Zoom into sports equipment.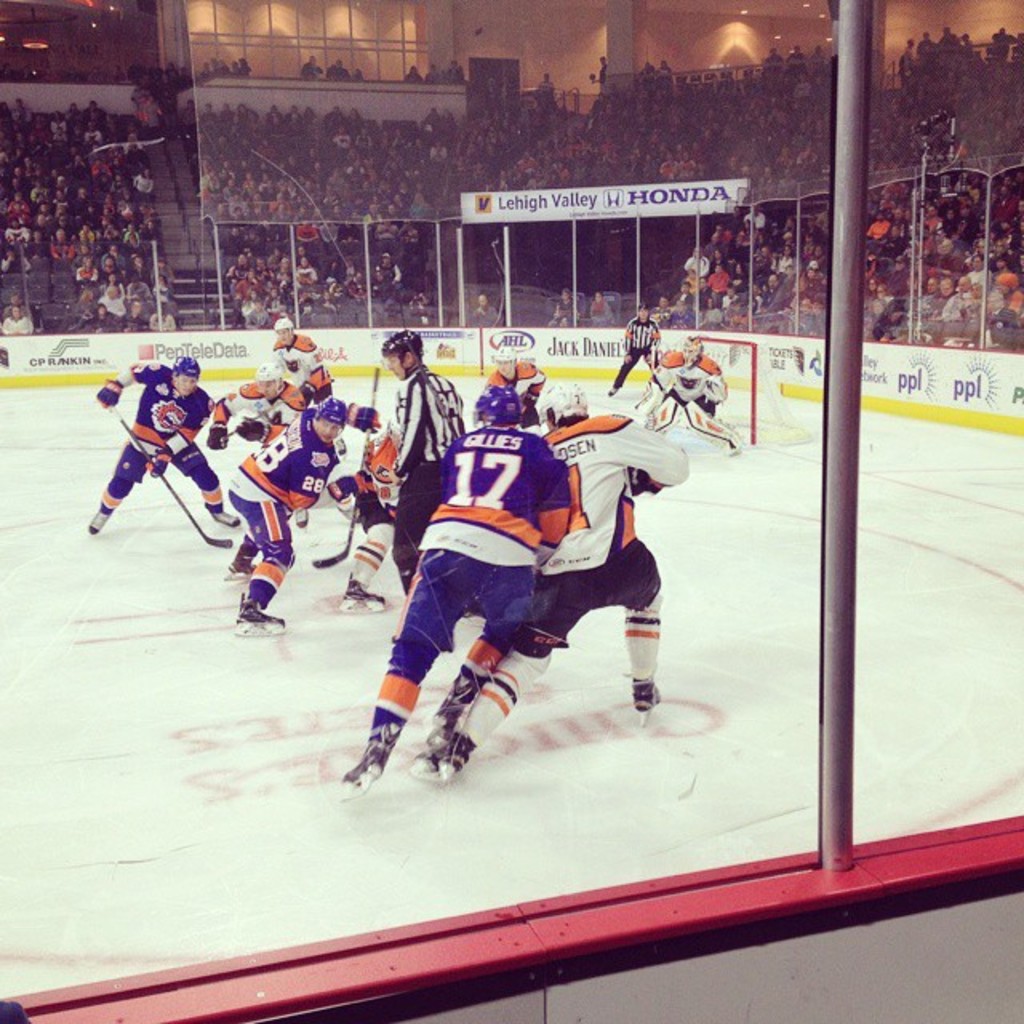
Zoom target: (475, 382, 515, 434).
